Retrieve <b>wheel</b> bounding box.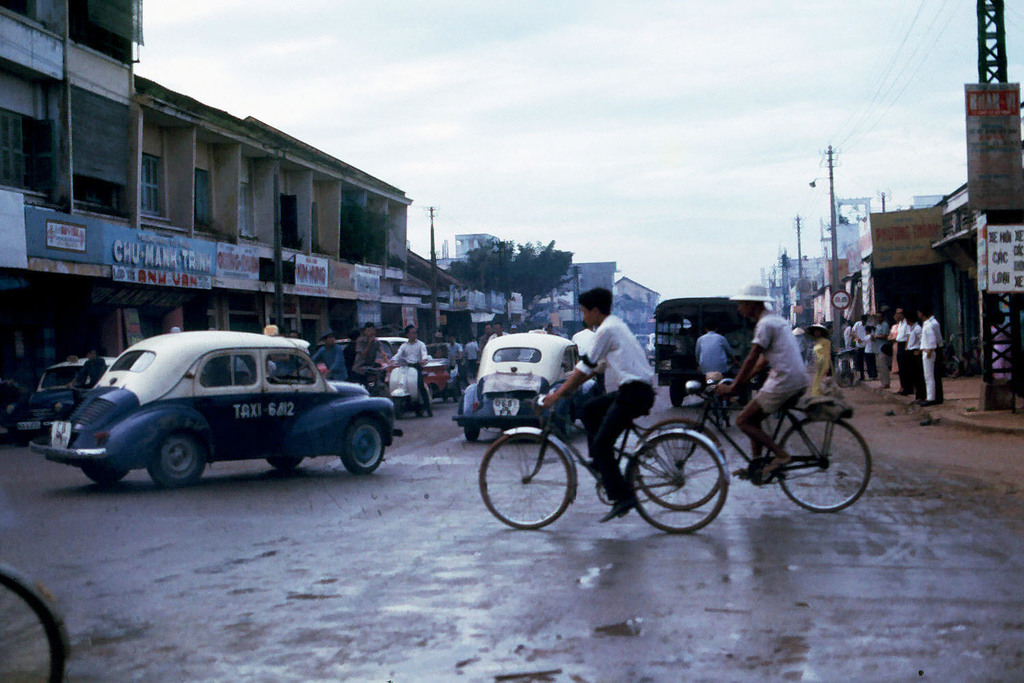
Bounding box: [left=395, top=397, right=412, bottom=421].
